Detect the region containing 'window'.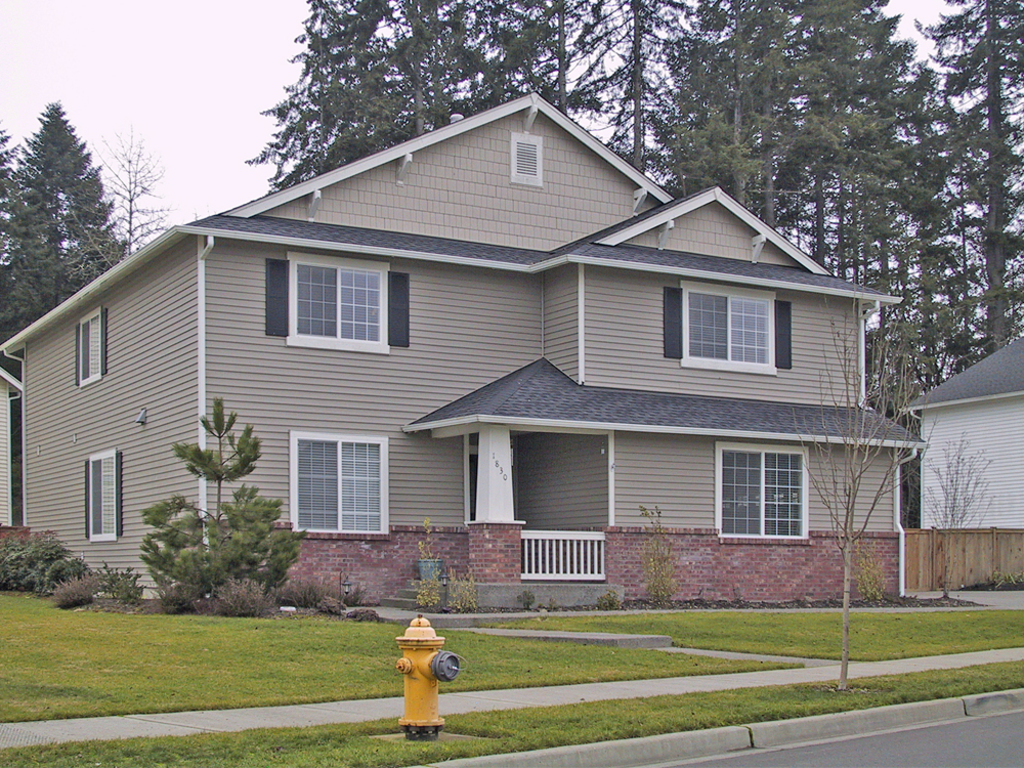
[73,312,104,387].
